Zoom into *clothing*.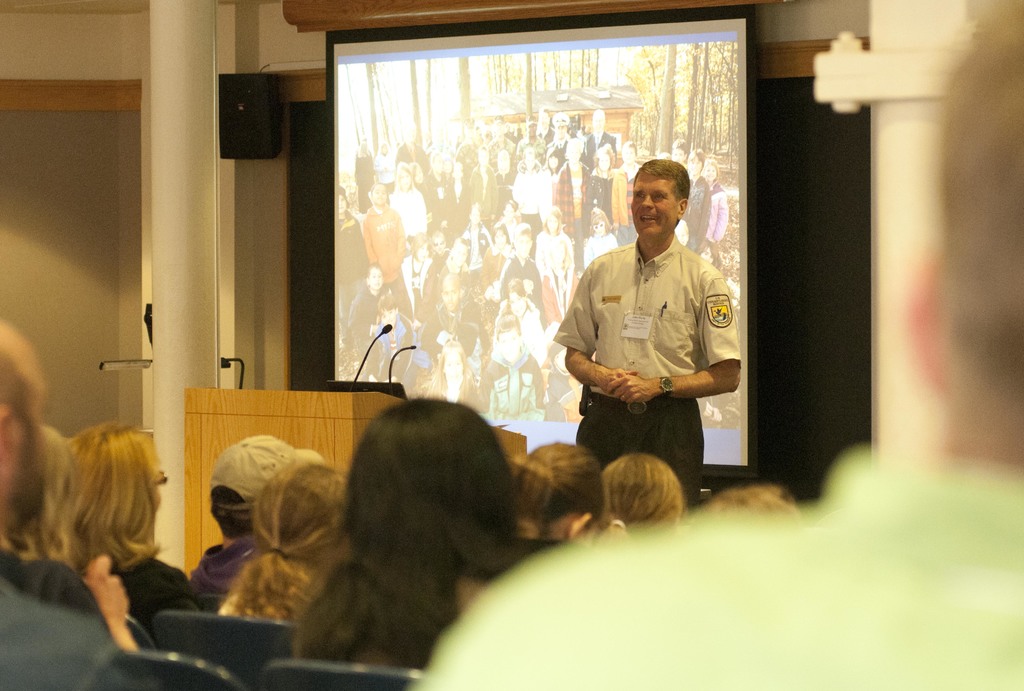
Zoom target: 709,187,732,253.
